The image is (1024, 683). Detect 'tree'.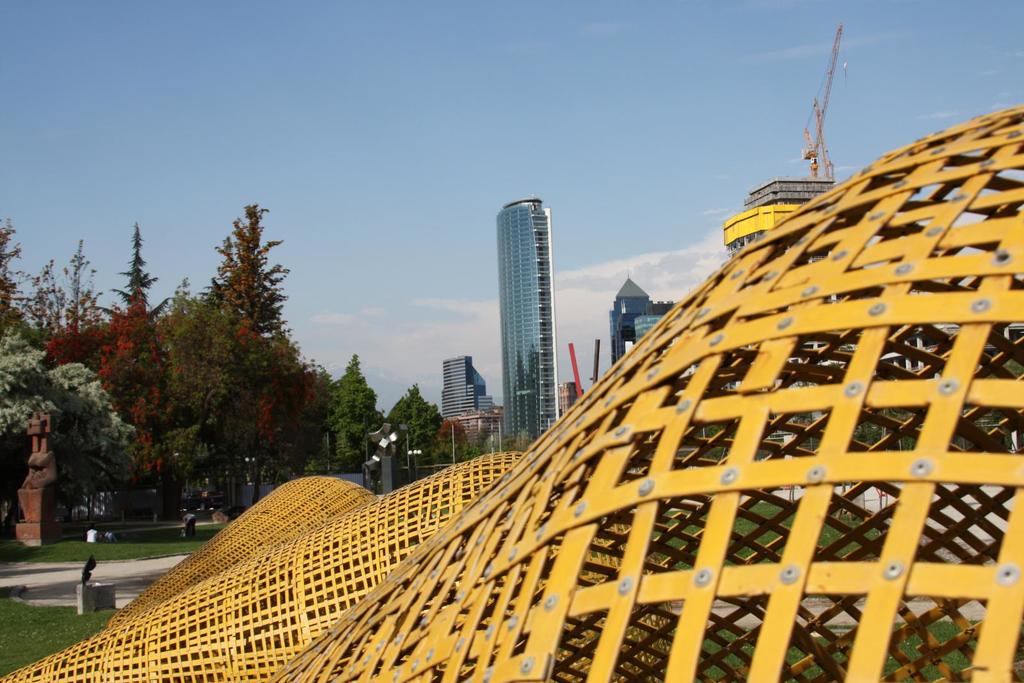
Detection: 443, 416, 465, 449.
